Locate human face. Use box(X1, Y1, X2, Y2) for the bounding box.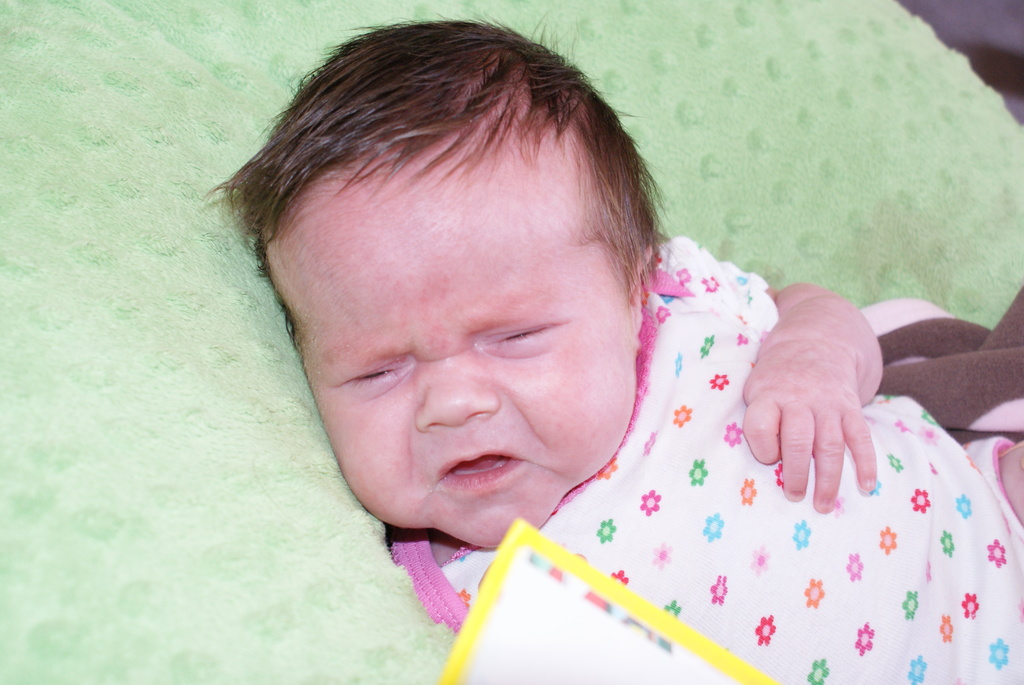
box(261, 149, 637, 549).
